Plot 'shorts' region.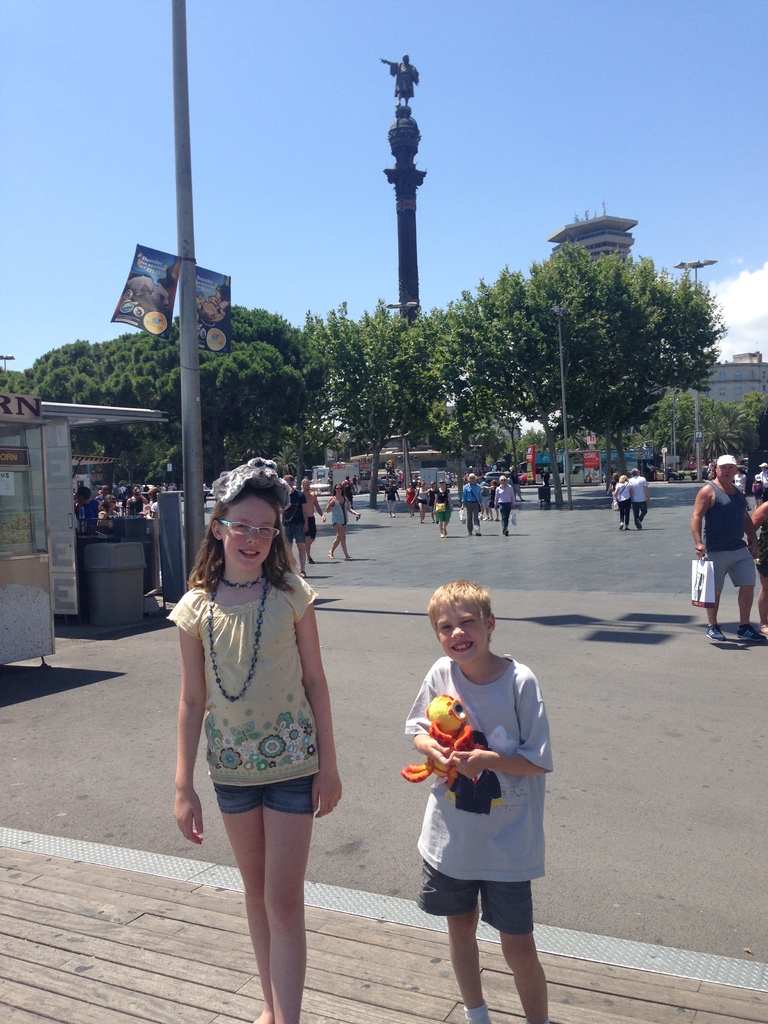
Plotted at box=[482, 495, 489, 507].
